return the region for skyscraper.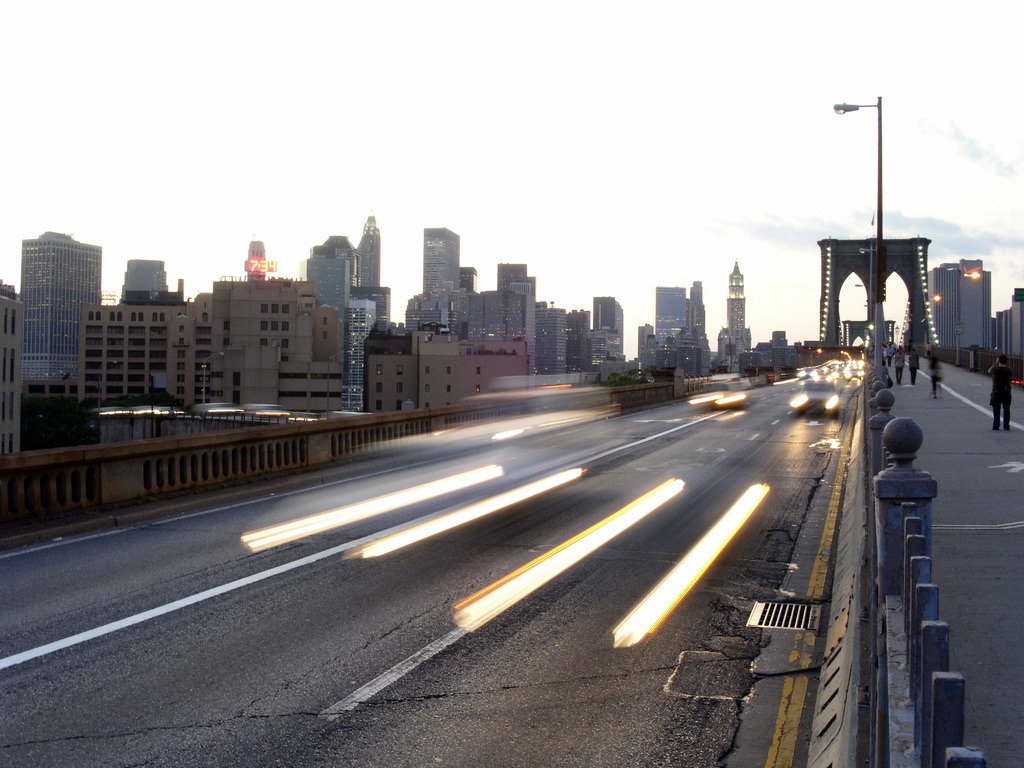
<bbox>307, 221, 358, 321</bbox>.
